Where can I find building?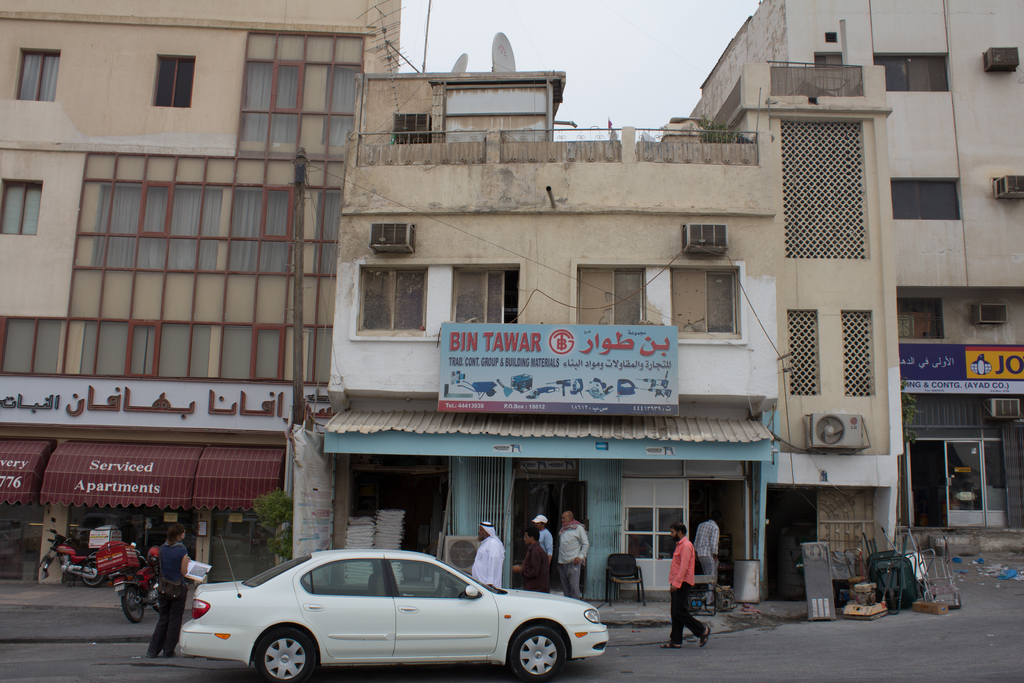
You can find it at rect(691, 0, 1023, 534).
